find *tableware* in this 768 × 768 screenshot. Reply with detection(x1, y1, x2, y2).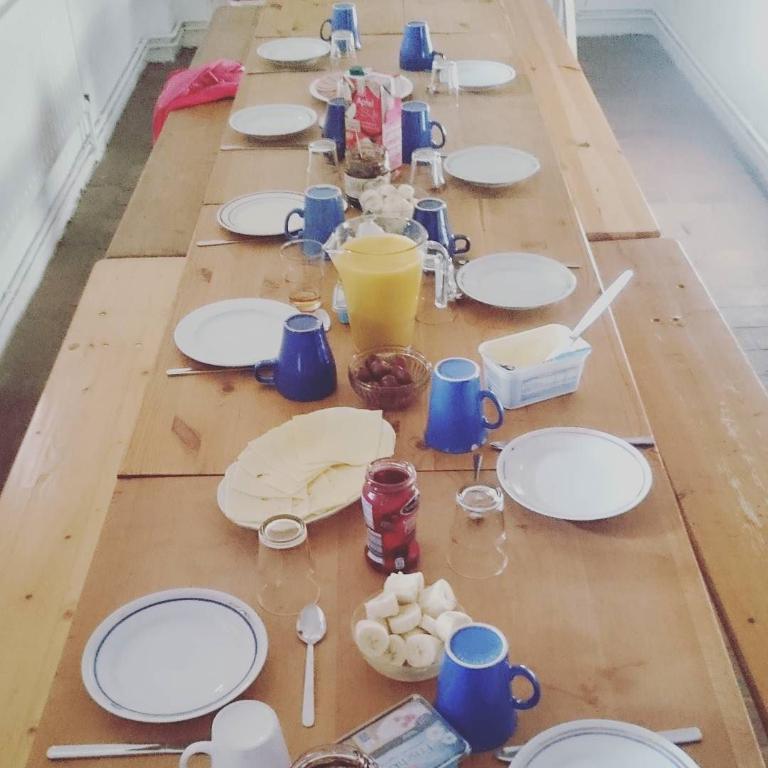
detection(258, 517, 321, 614).
